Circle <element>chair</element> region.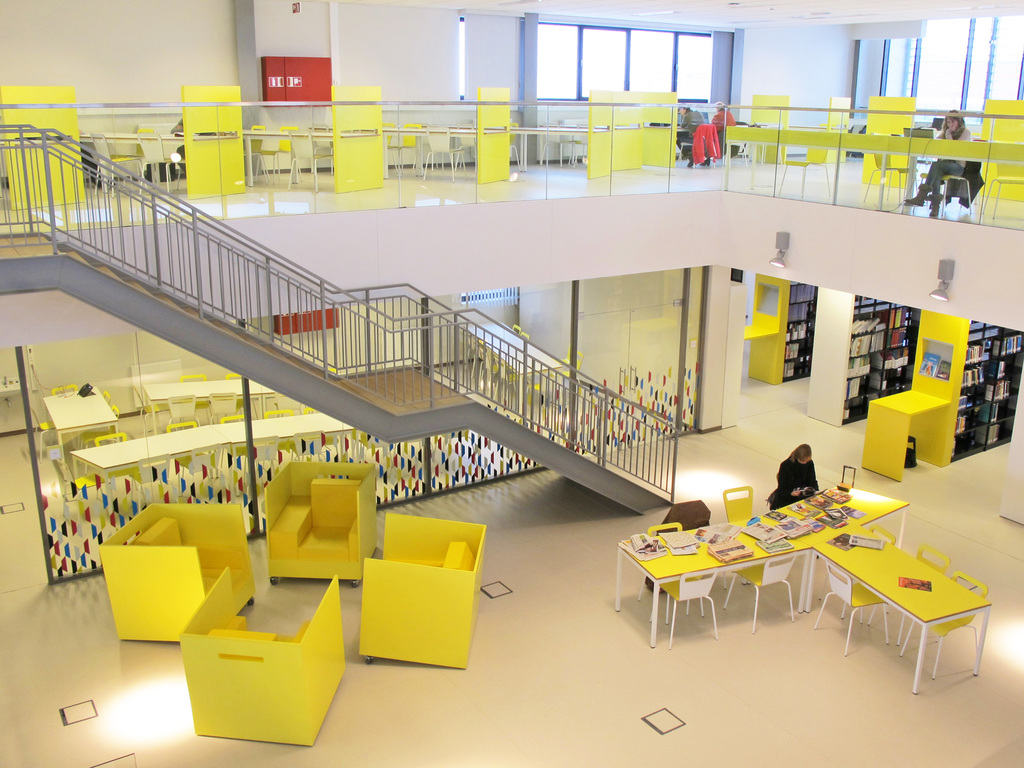
Region: crop(727, 120, 756, 168).
